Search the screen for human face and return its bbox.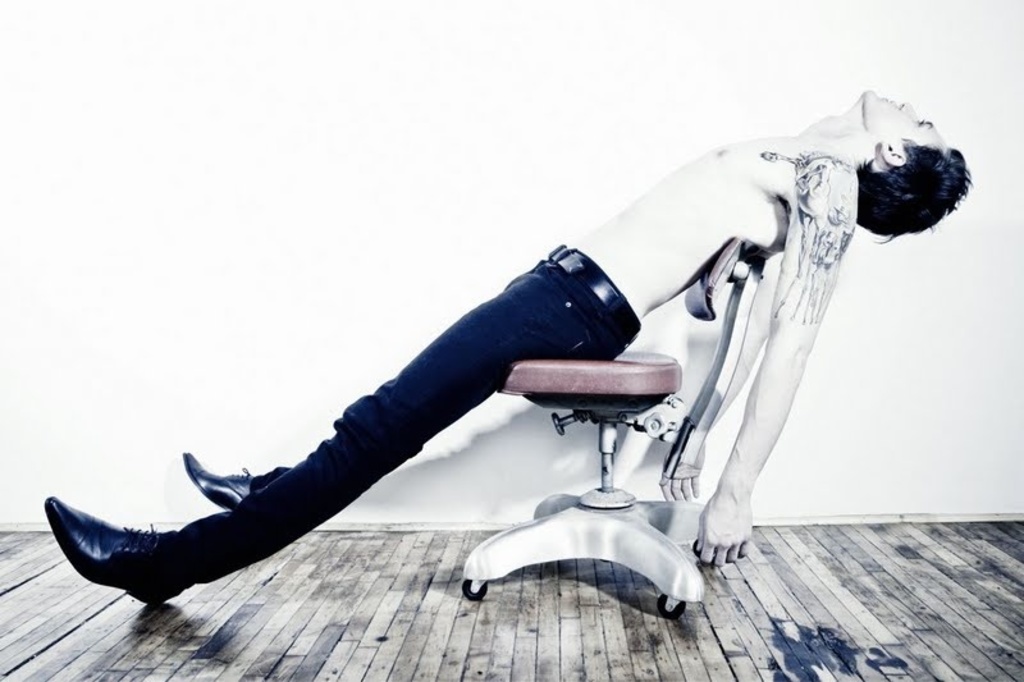
Found: bbox=(860, 87, 946, 147).
